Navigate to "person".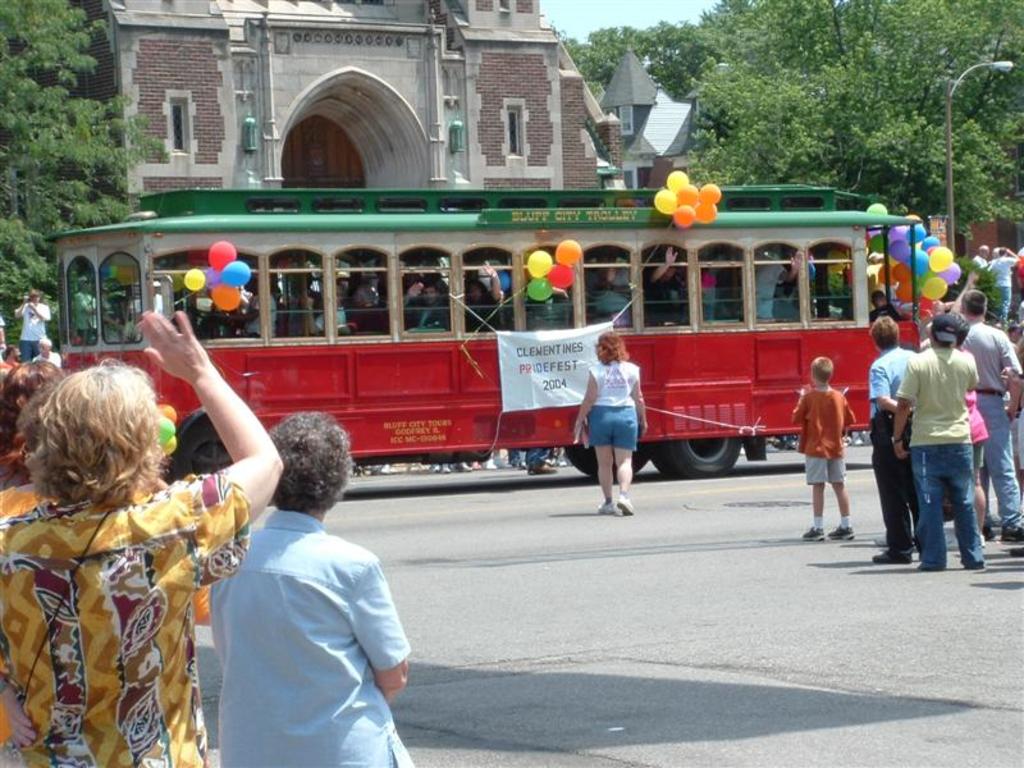
Navigation target: locate(1011, 315, 1023, 358).
